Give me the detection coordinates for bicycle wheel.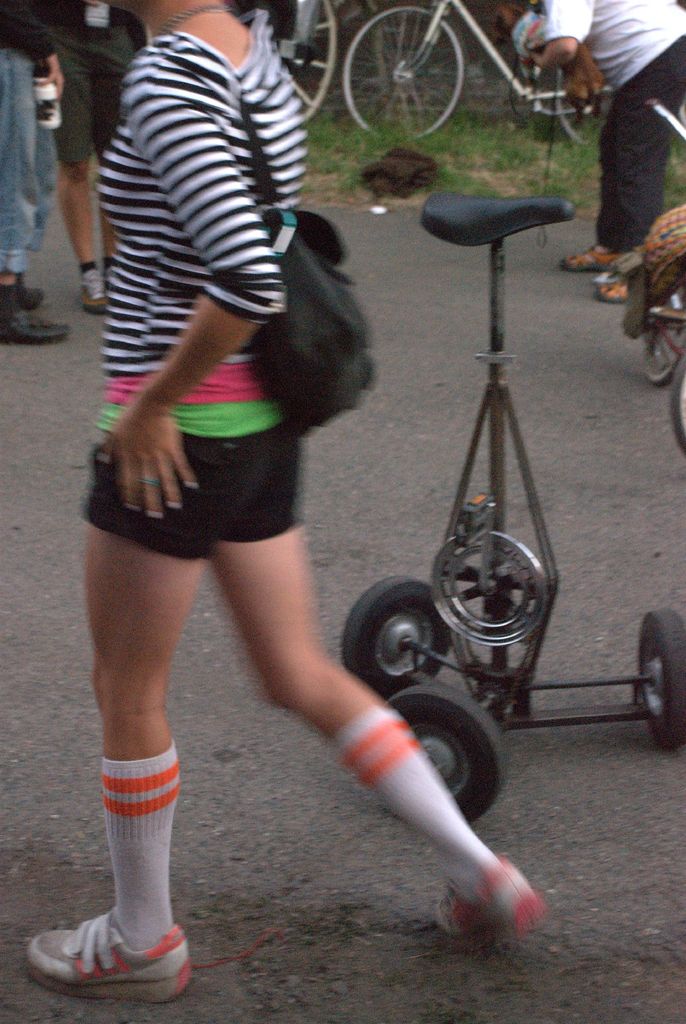
left=560, top=71, right=609, bottom=140.
